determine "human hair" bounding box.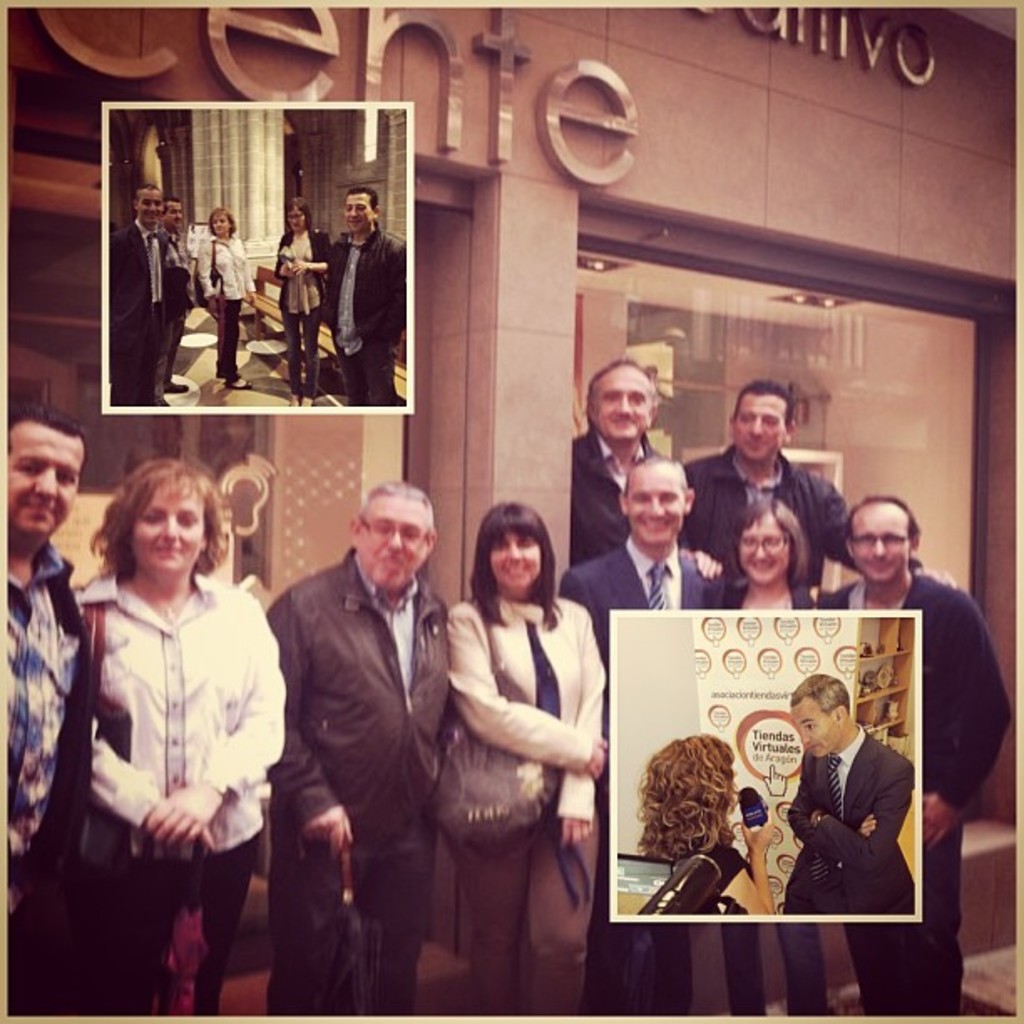
Determined: (left=470, top=507, right=566, bottom=629).
